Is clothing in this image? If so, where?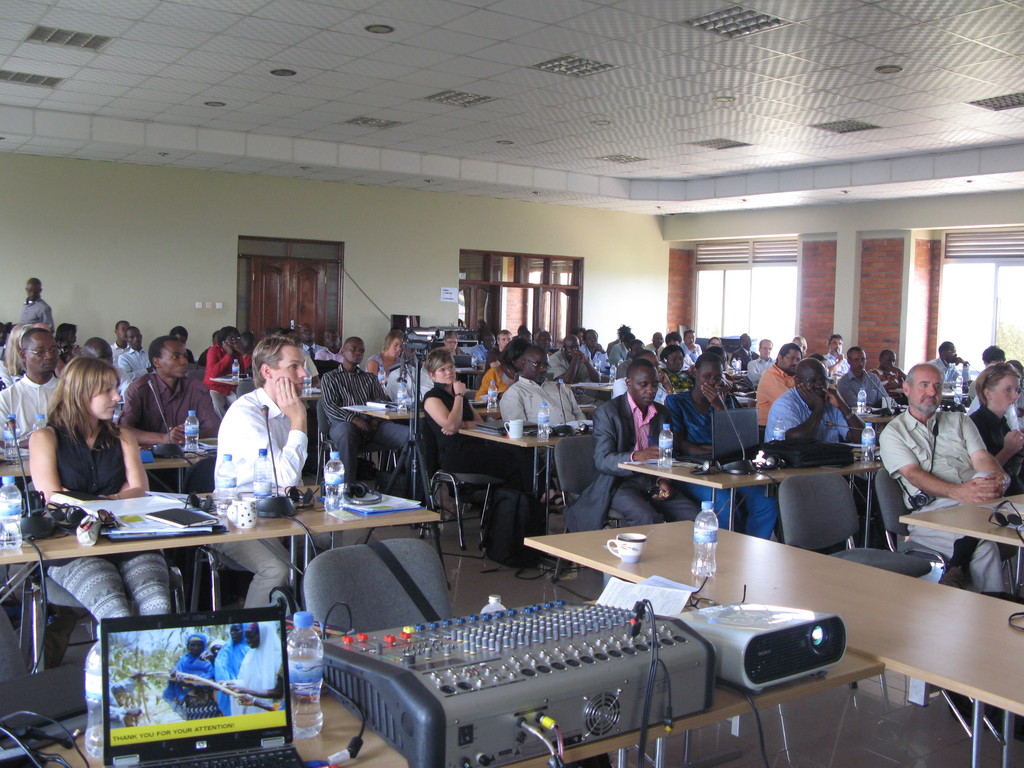
Yes, at {"x1": 967, "y1": 393, "x2": 1023, "y2": 424}.
